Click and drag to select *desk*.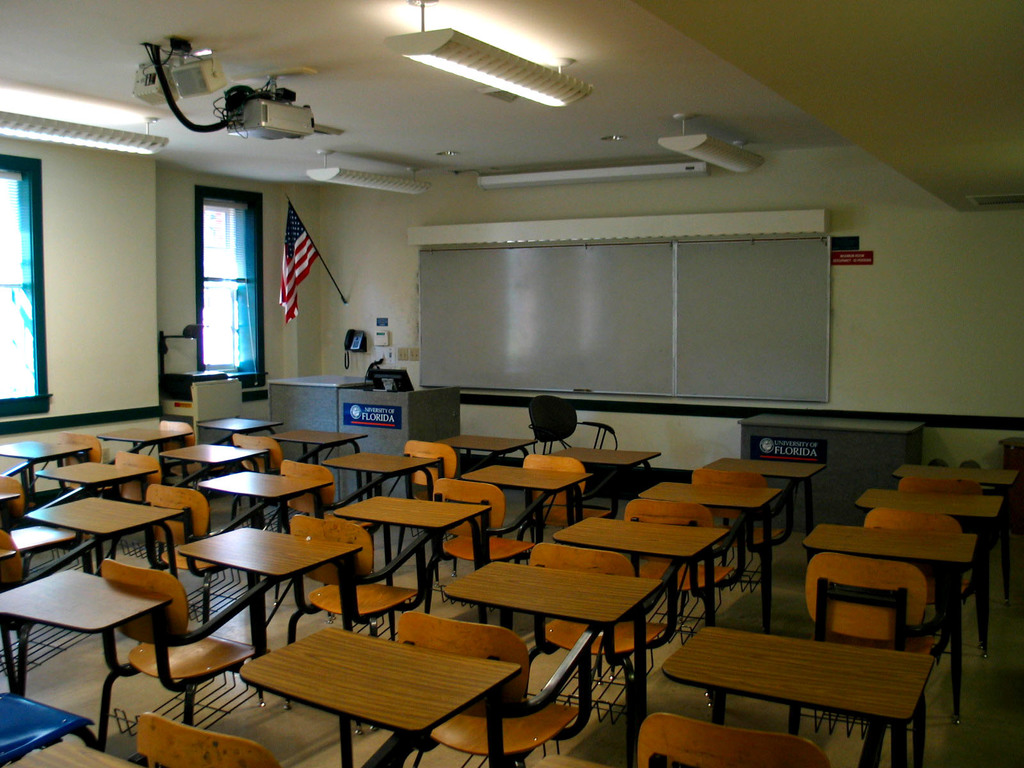
Selection: bbox=[632, 471, 783, 630].
